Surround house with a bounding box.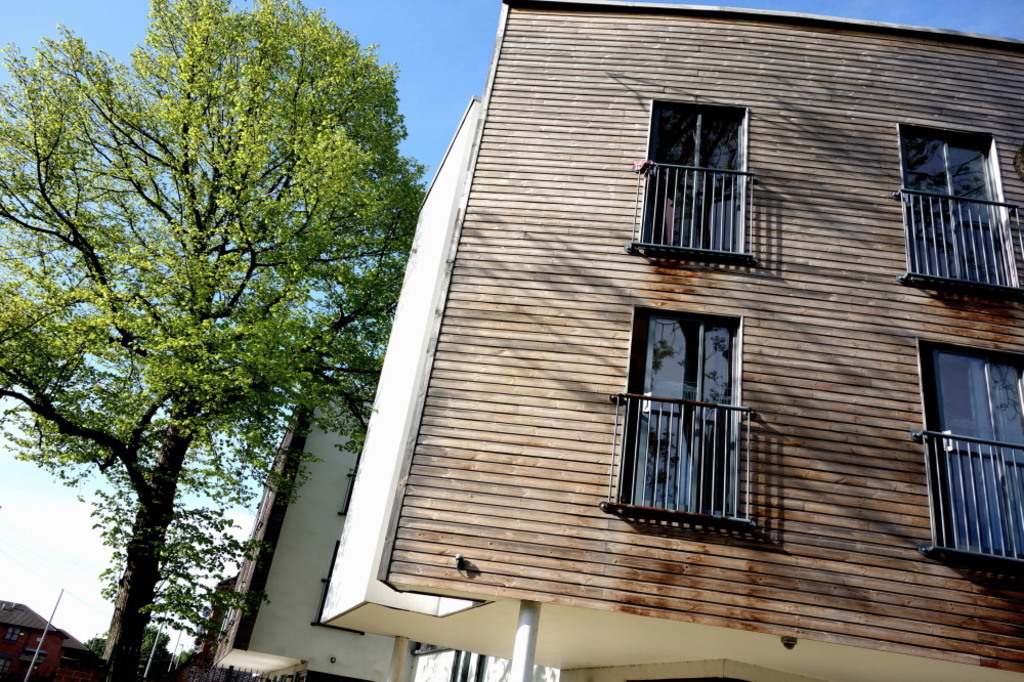
(left=170, top=578, right=240, bottom=679).
